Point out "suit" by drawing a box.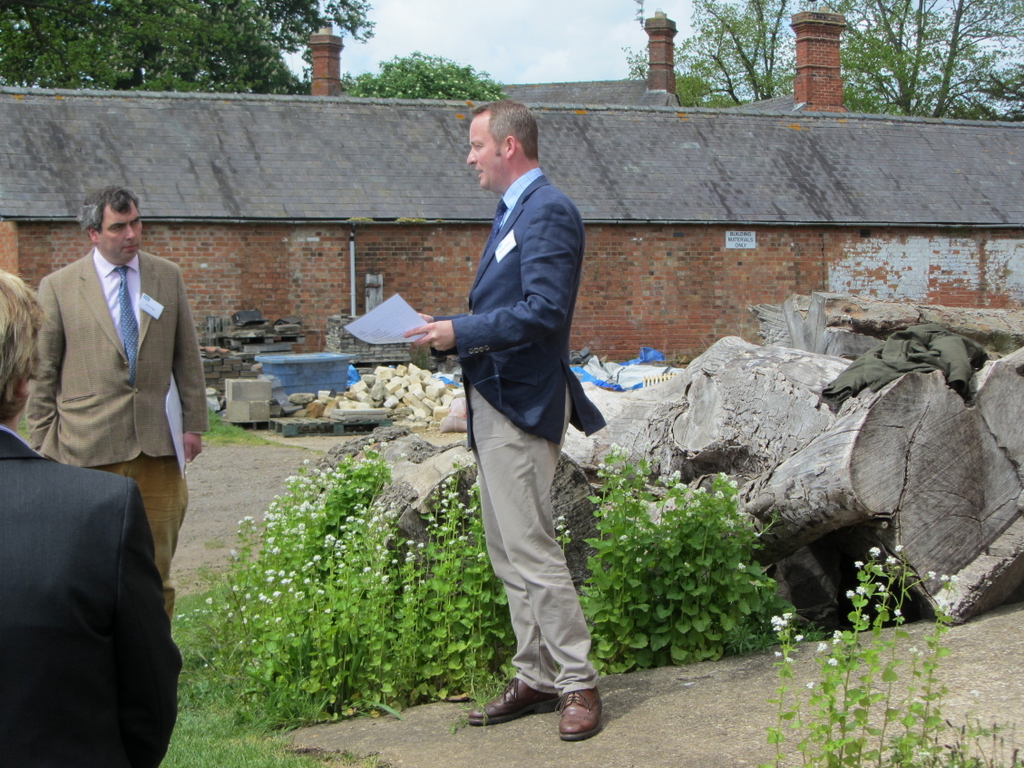
l=26, t=249, r=212, b=631.
